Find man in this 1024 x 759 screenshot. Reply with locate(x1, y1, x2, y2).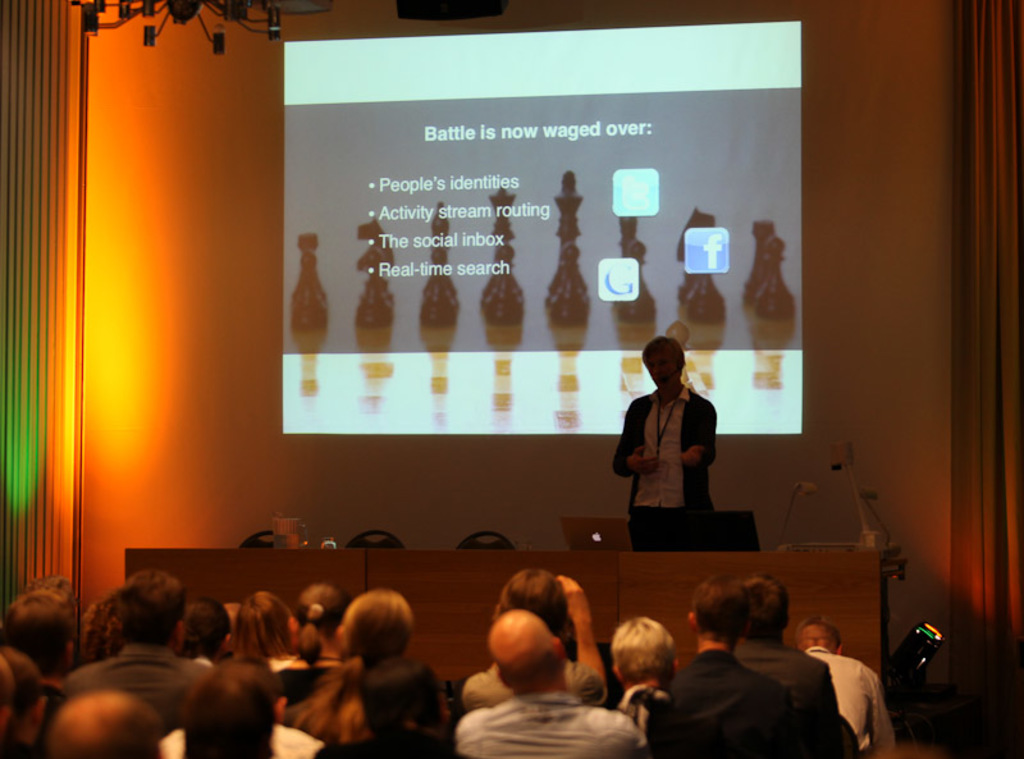
locate(791, 618, 890, 758).
